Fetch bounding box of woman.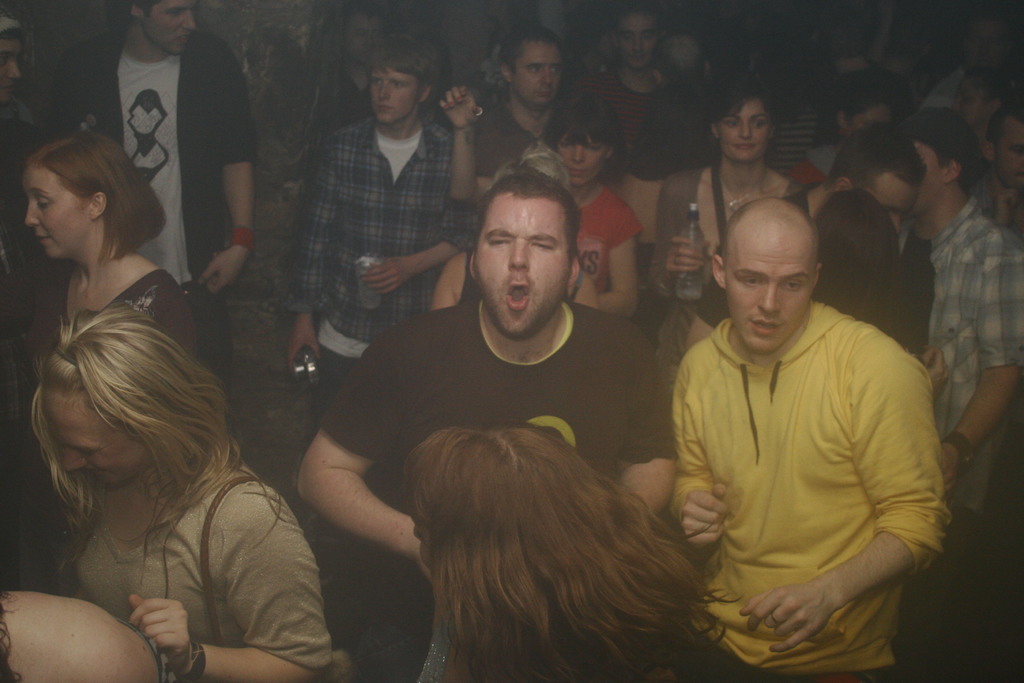
Bbox: [x1=801, y1=183, x2=904, y2=334].
